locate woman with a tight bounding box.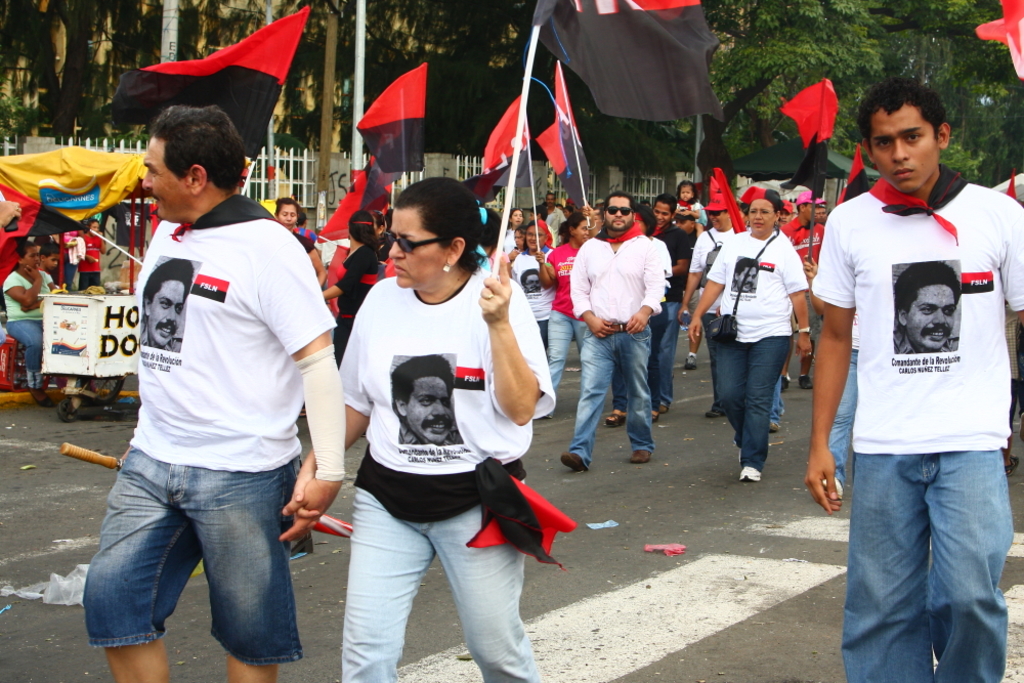
288,174,557,682.
